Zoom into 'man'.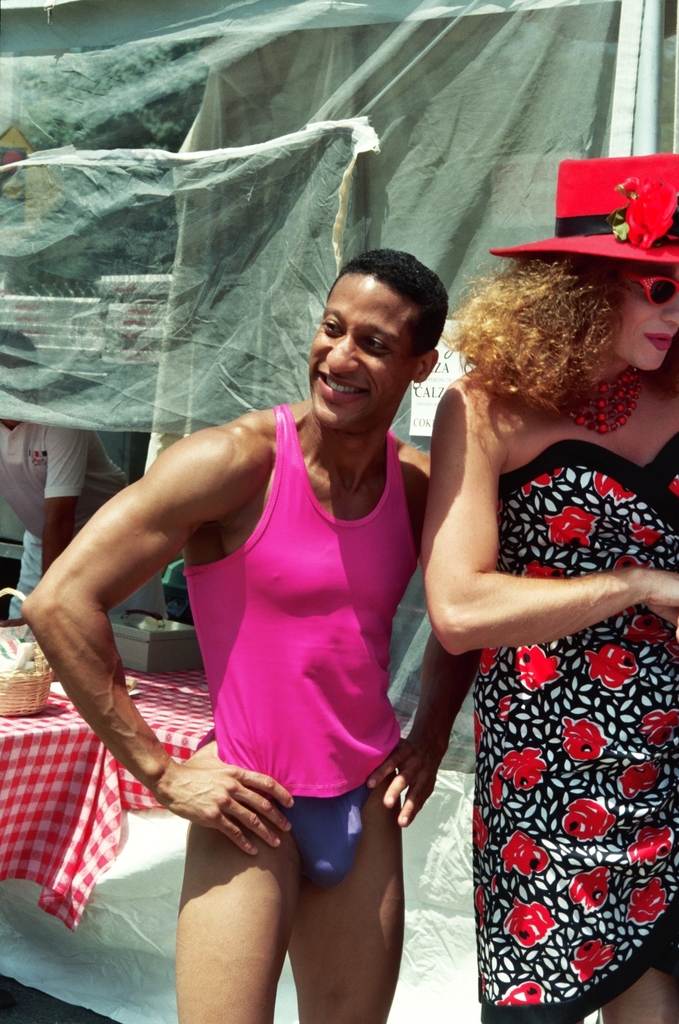
Zoom target: l=64, t=228, r=455, b=989.
